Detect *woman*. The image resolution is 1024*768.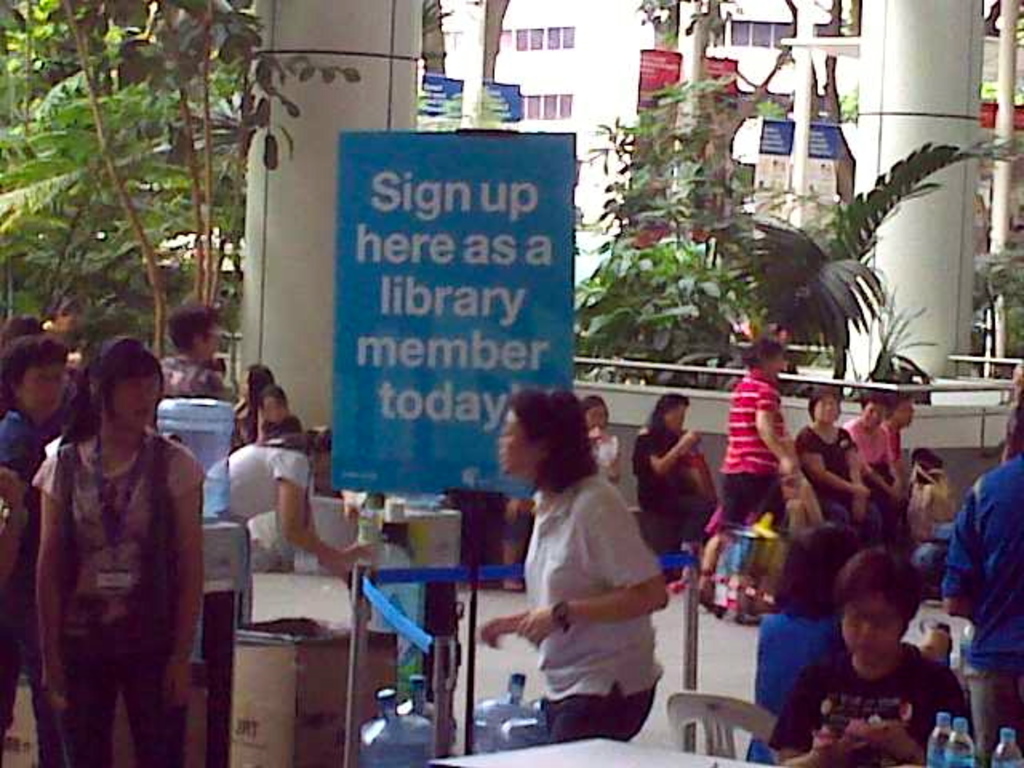
{"left": 30, "top": 333, "right": 208, "bottom": 766}.
